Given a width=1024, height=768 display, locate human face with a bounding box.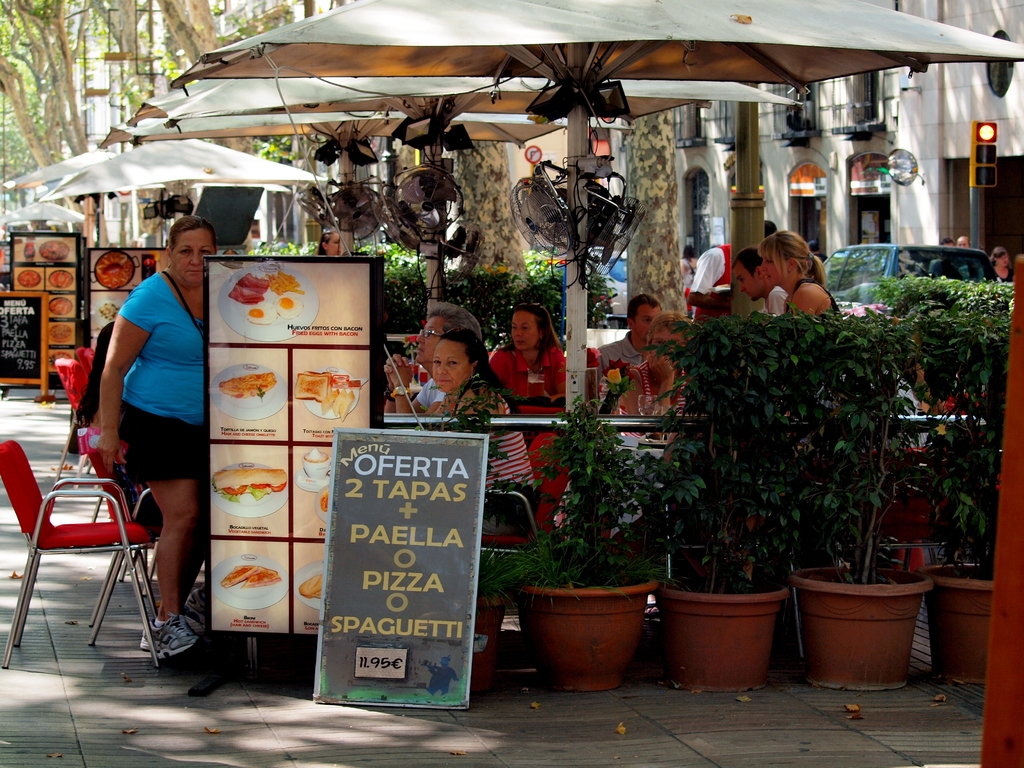
Located: detection(329, 230, 342, 252).
